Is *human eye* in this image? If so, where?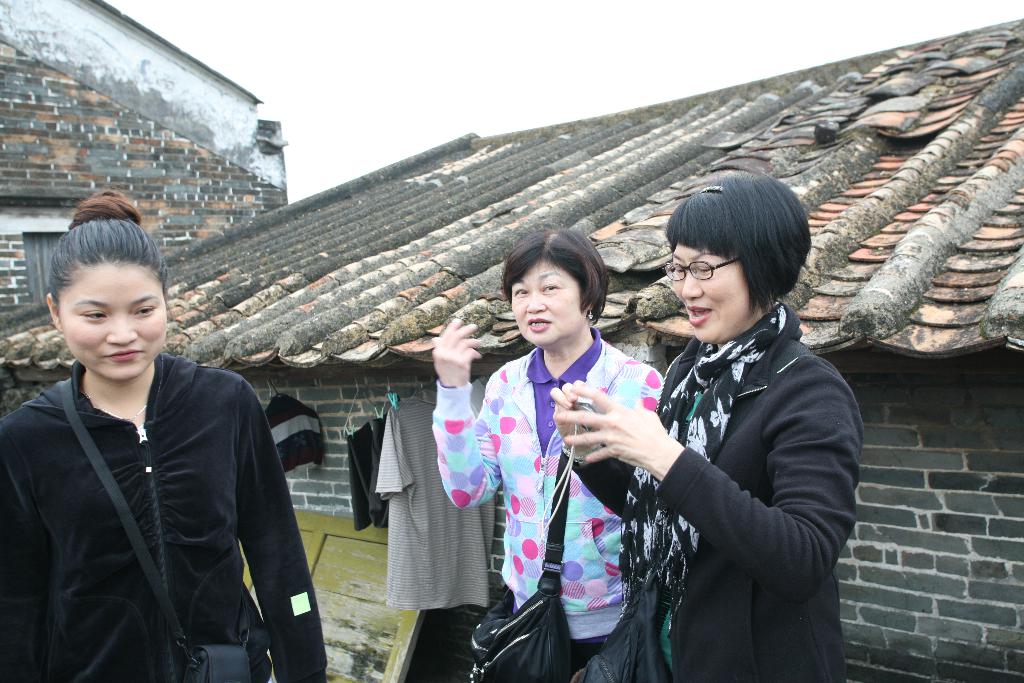
Yes, at x1=513 y1=284 x2=531 y2=299.
